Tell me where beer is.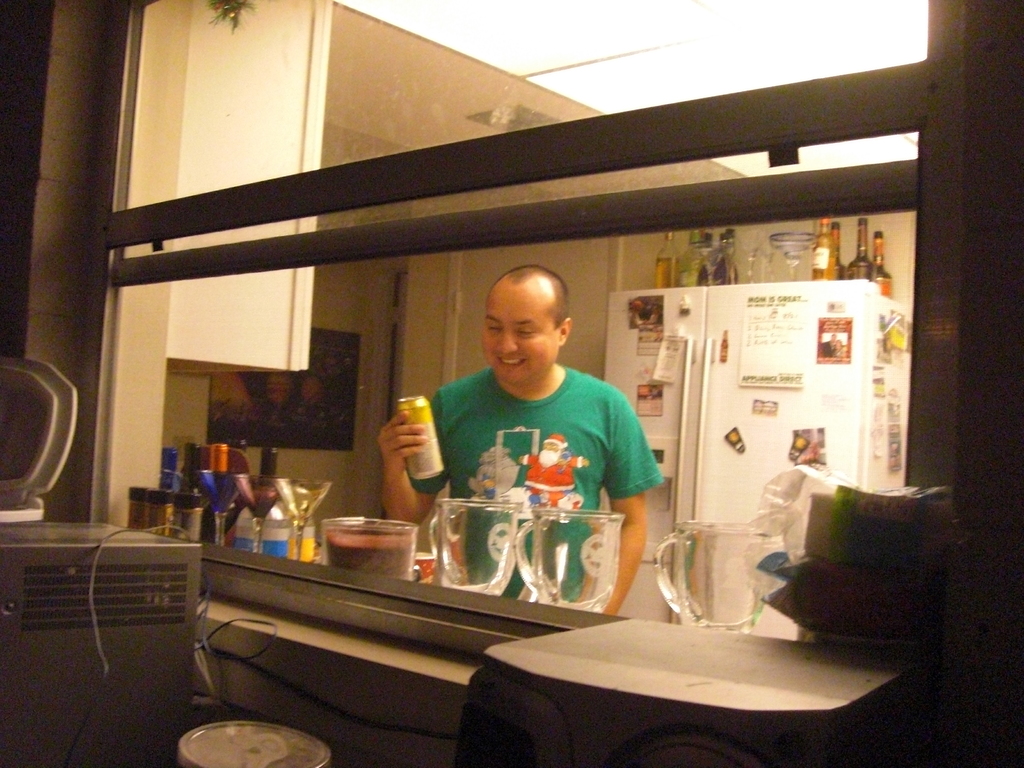
beer is at <bbox>399, 390, 447, 481</bbox>.
